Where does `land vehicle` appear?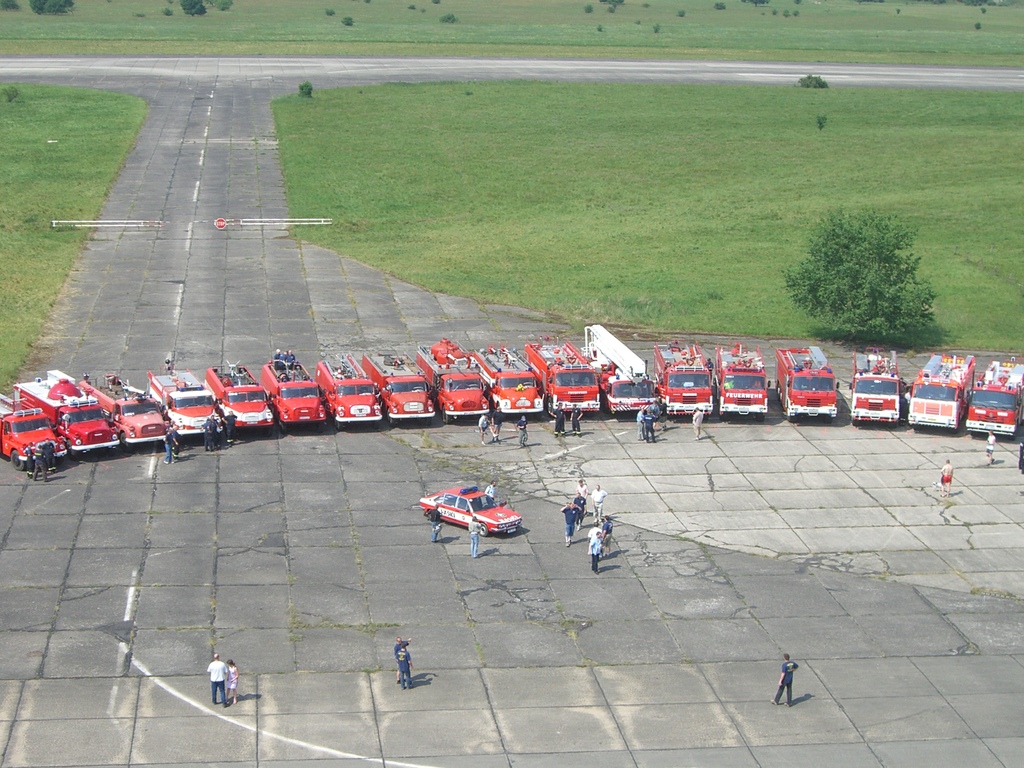
Appears at 657:344:713:413.
